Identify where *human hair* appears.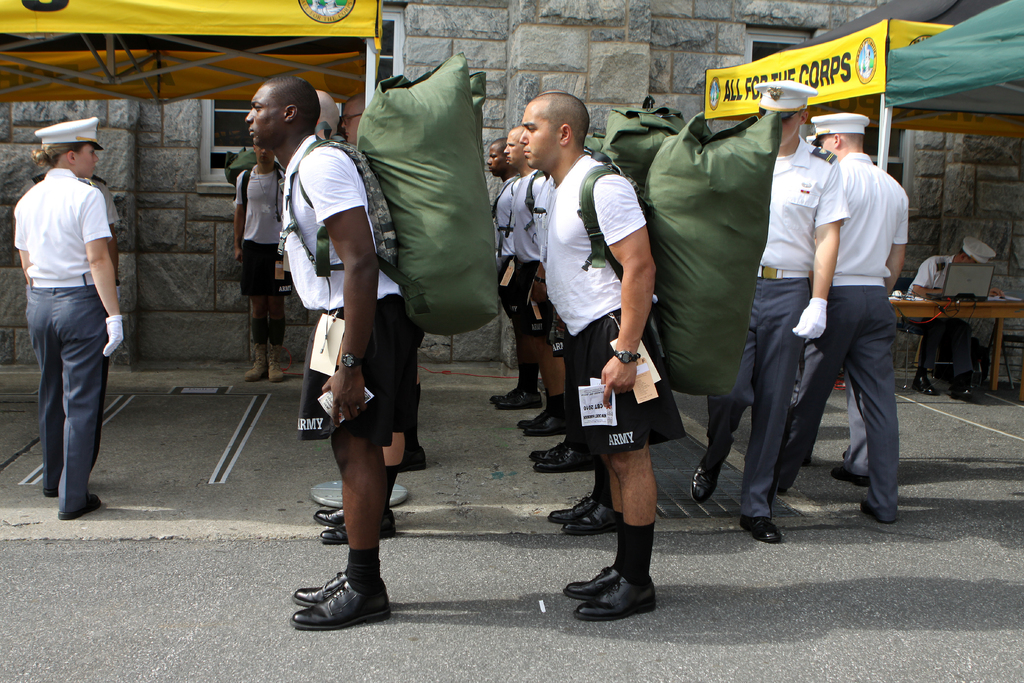
Appears at region(262, 72, 325, 131).
